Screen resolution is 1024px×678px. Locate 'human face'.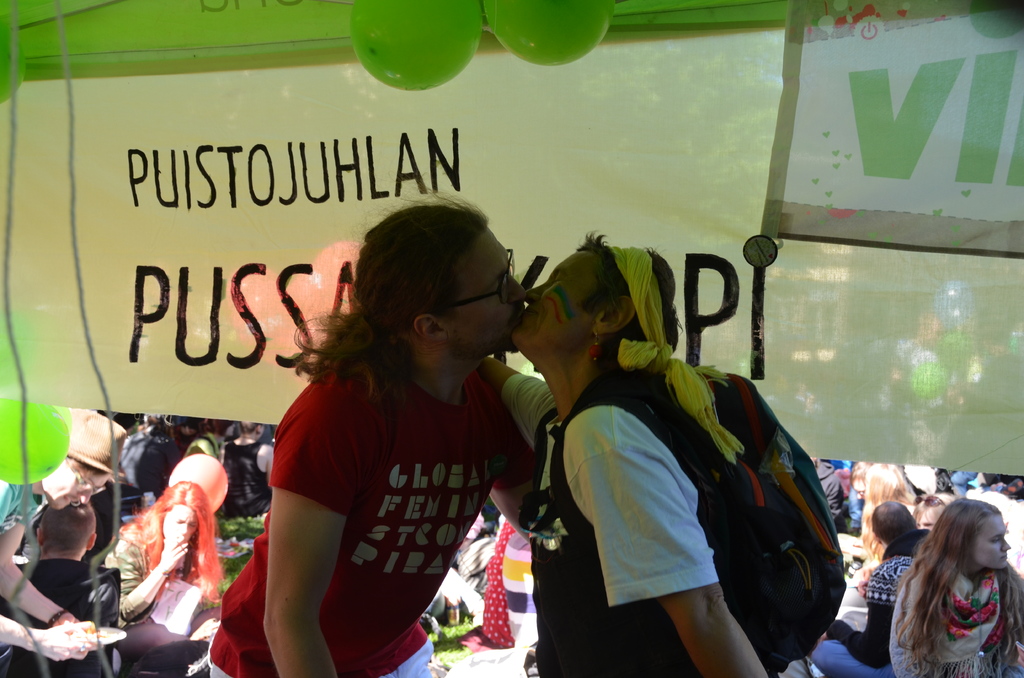
[left=509, top=249, right=593, bottom=349].
